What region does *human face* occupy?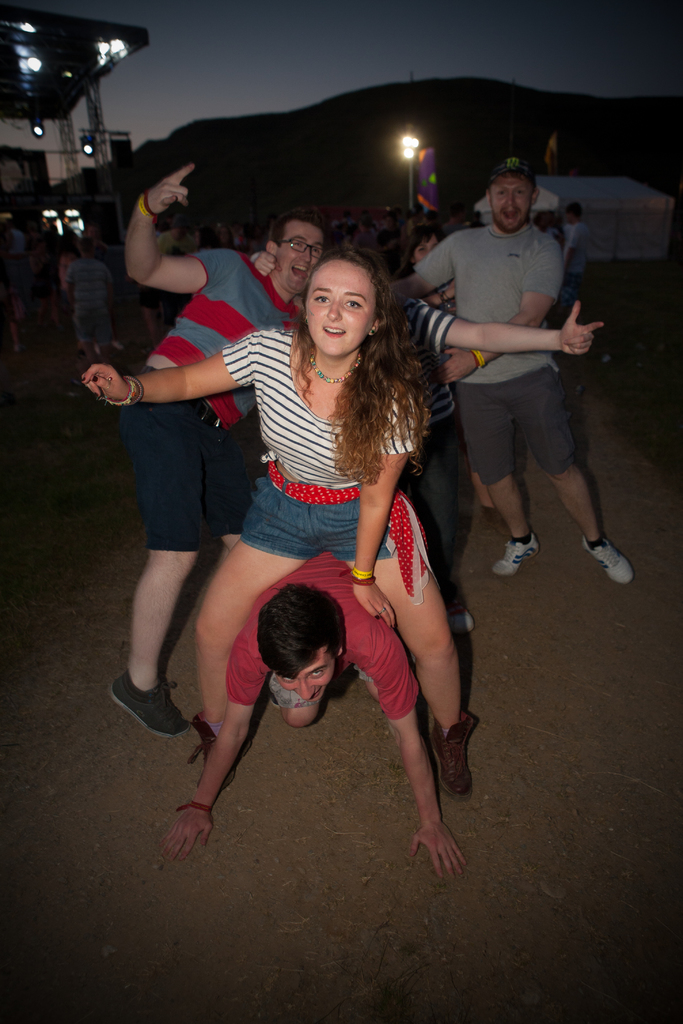
l=416, t=228, r=440, b=262.
